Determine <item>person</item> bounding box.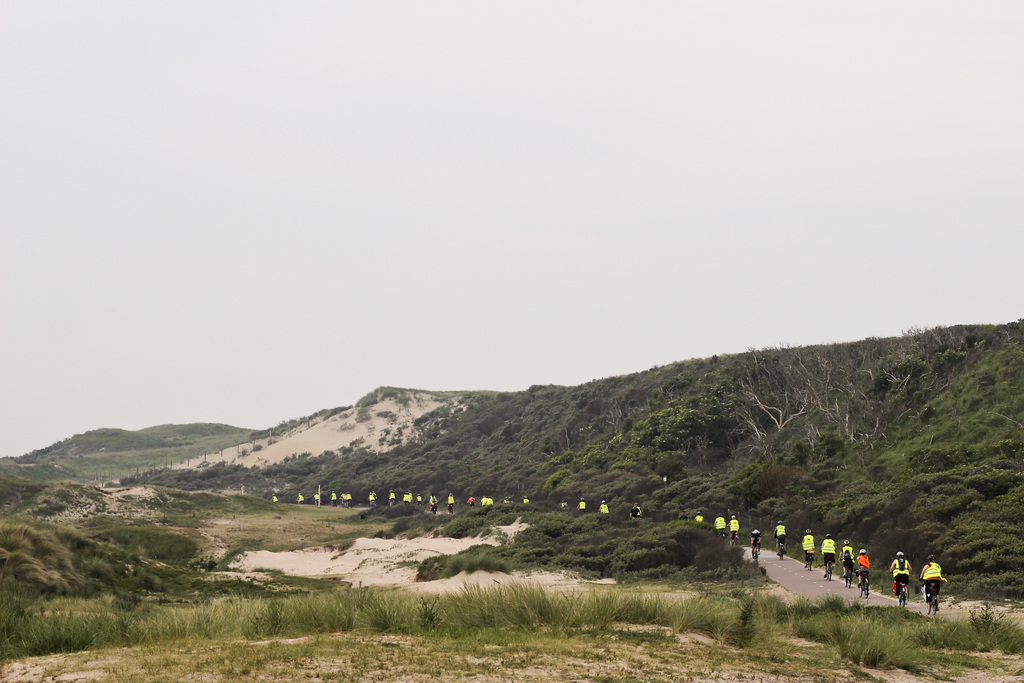
Determined: rect(856, 544, 871, 580).
